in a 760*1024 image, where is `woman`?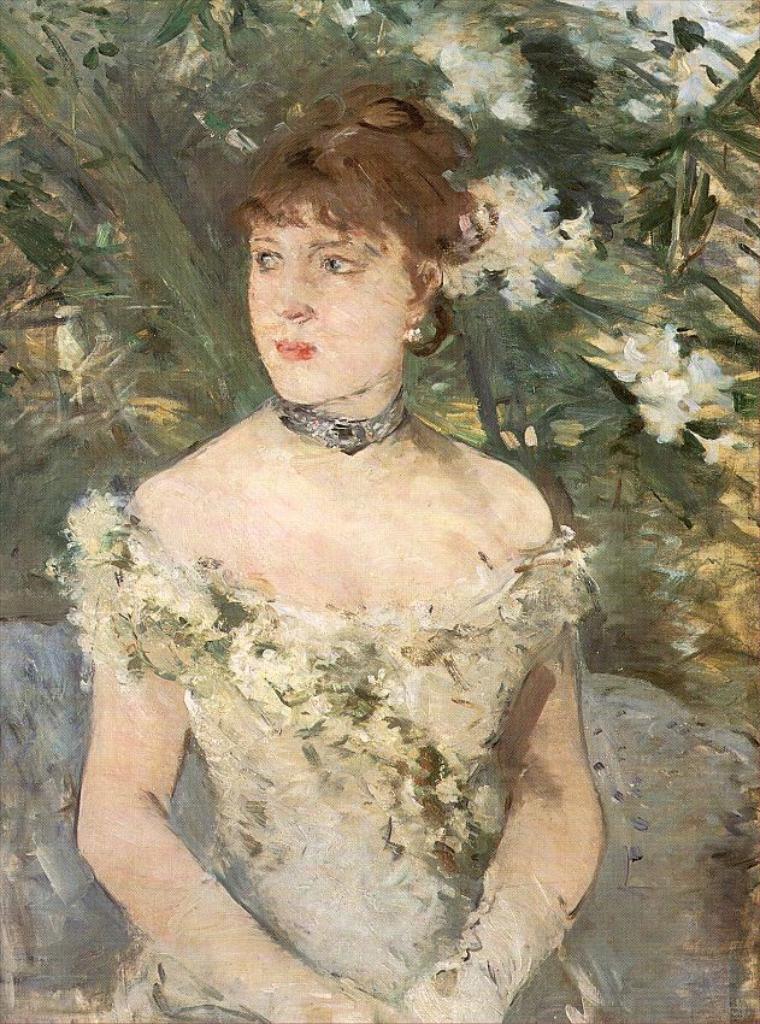
(41,89,609,1022).
